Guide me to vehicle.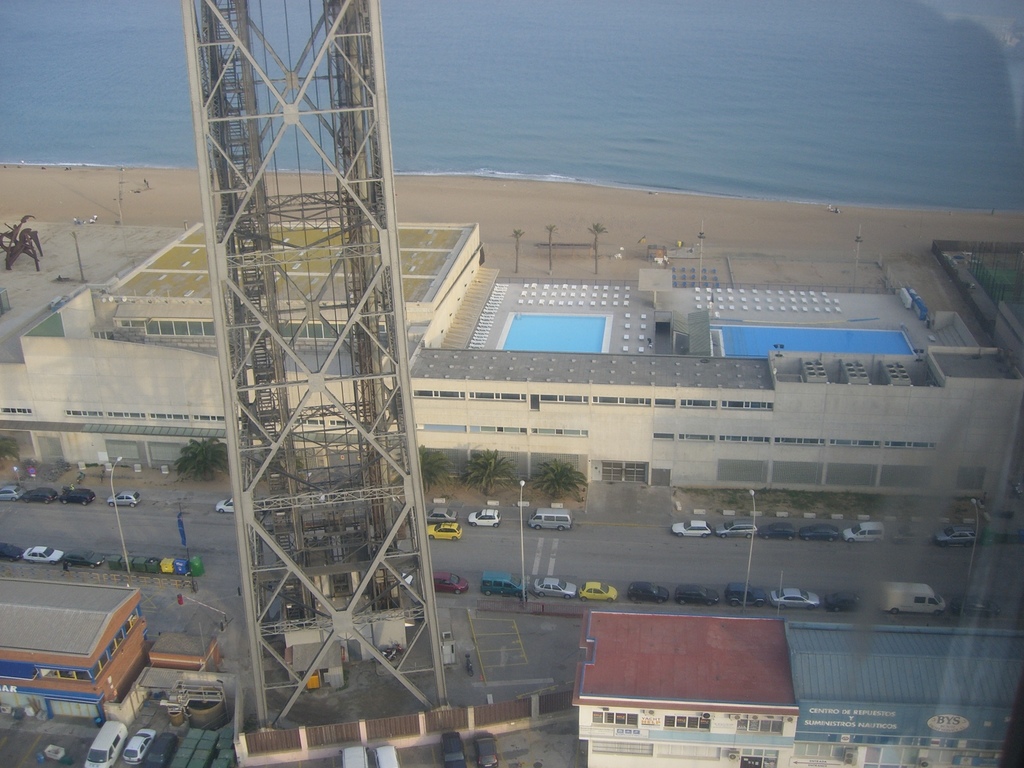
Guidance: 0 483 22 503.
